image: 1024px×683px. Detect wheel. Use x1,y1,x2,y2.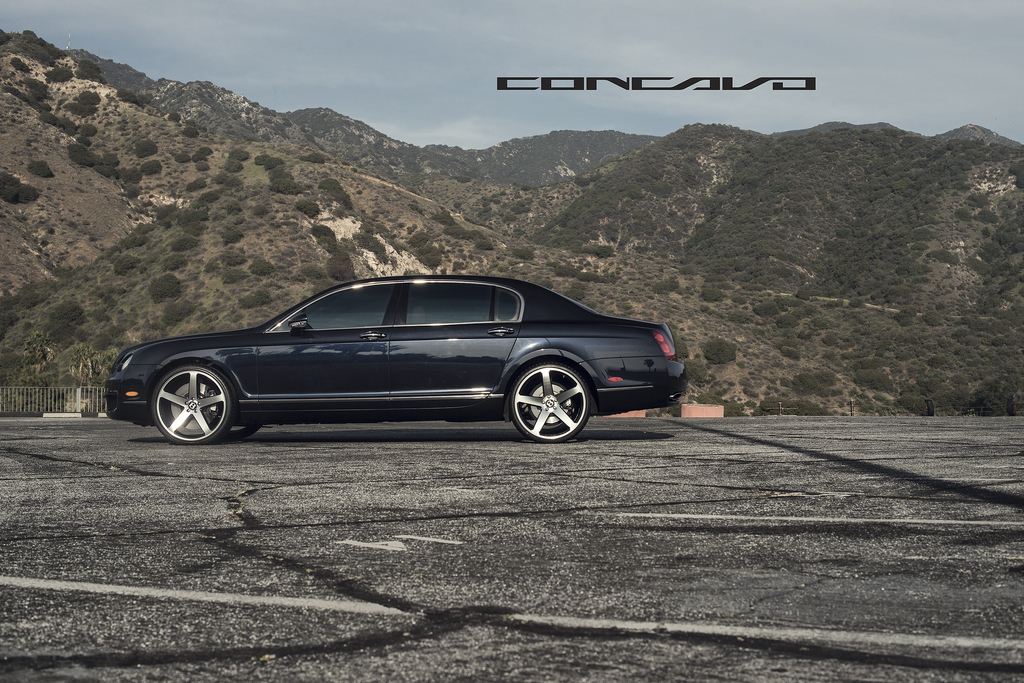
228,424,260,441.
